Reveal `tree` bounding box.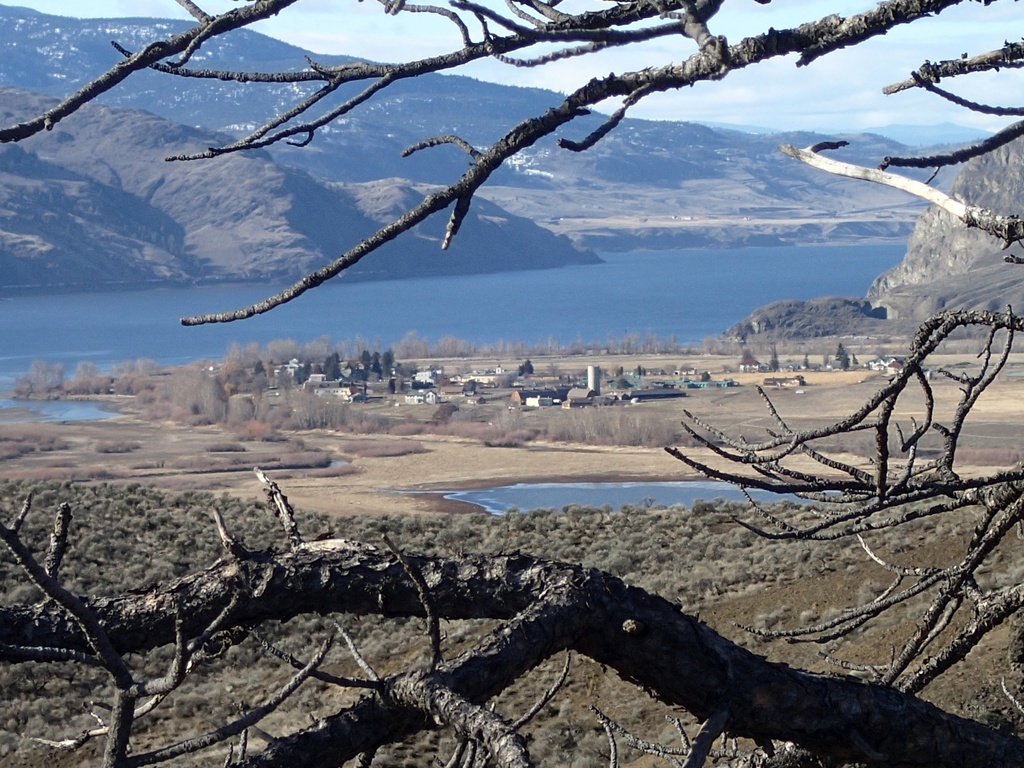
Revealed: [164, 371, 205, 412].
